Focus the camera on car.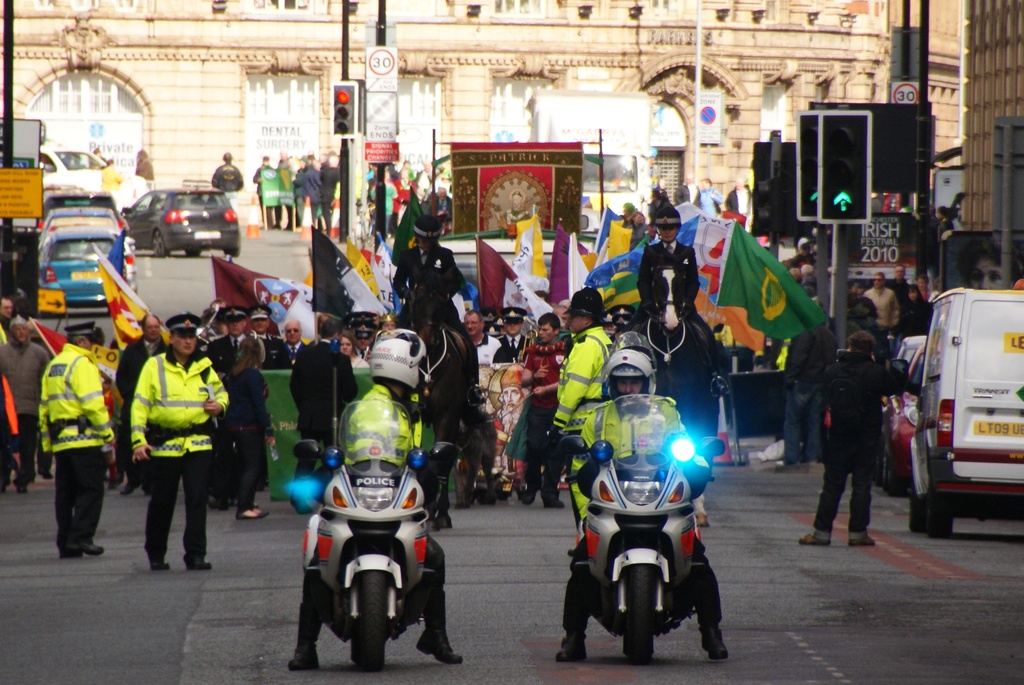
Focus region: (left=884, top=341, right=929, bottom=490).
